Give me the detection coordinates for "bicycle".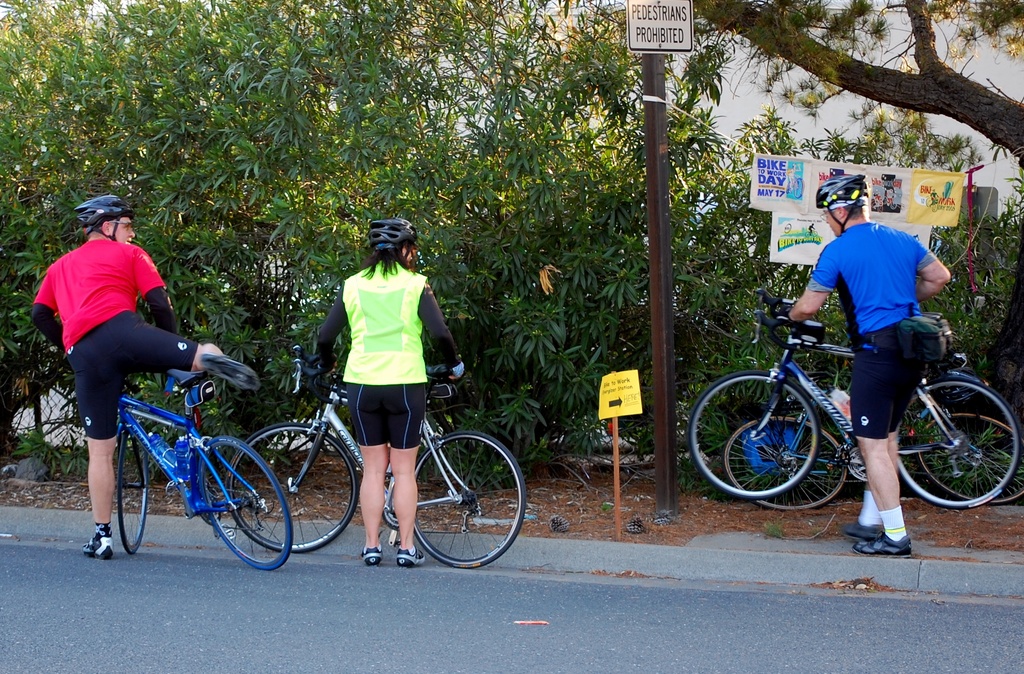
l=679, t=277, r=1023, b=511.
